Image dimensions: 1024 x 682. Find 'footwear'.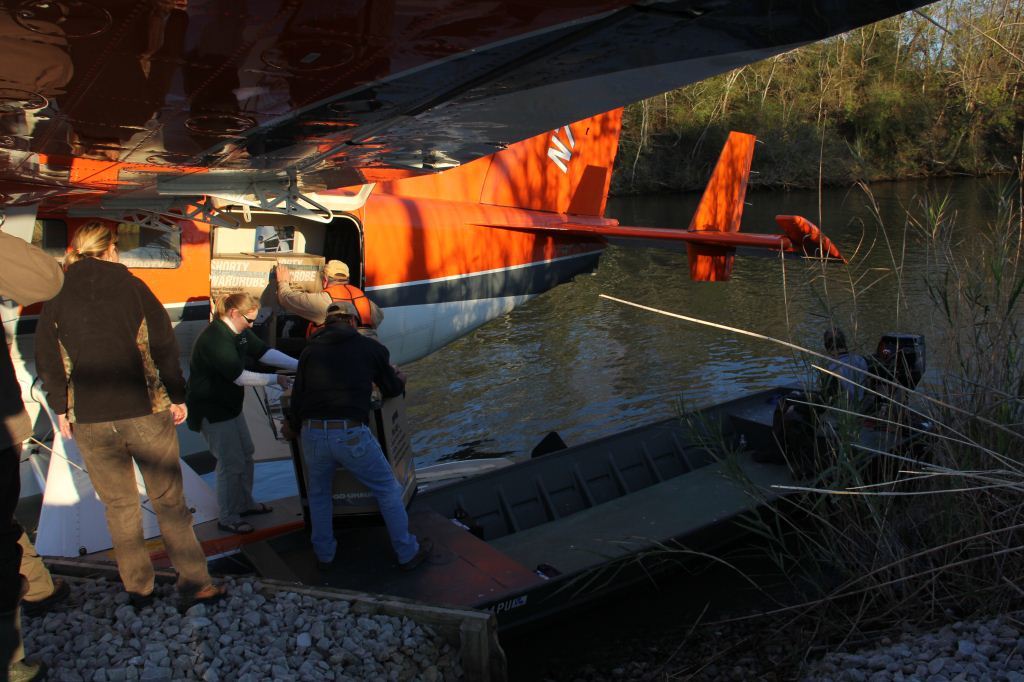
(x1=249, y1=503, x2=270, y2=515).
